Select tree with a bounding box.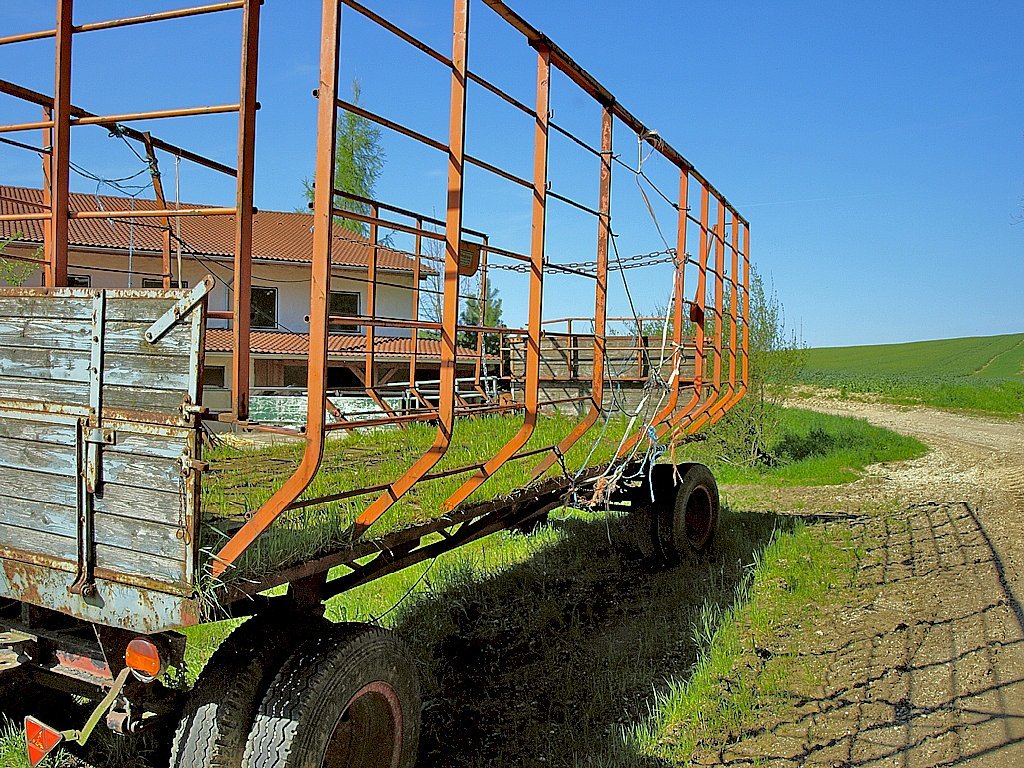
(459,270,509,366).
